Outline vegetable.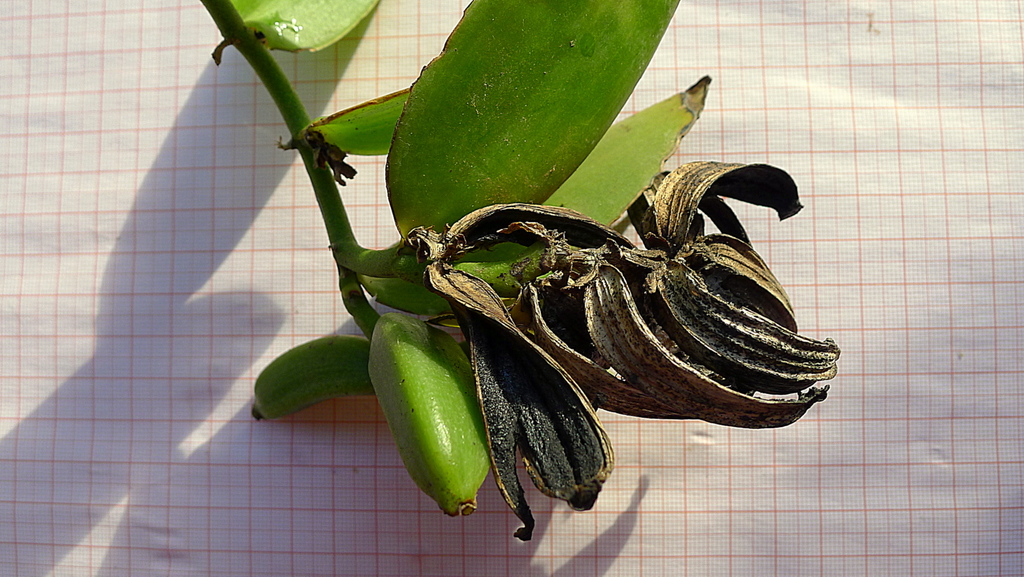
Outline: [left=252, top=335, right=376, bottom=422].
